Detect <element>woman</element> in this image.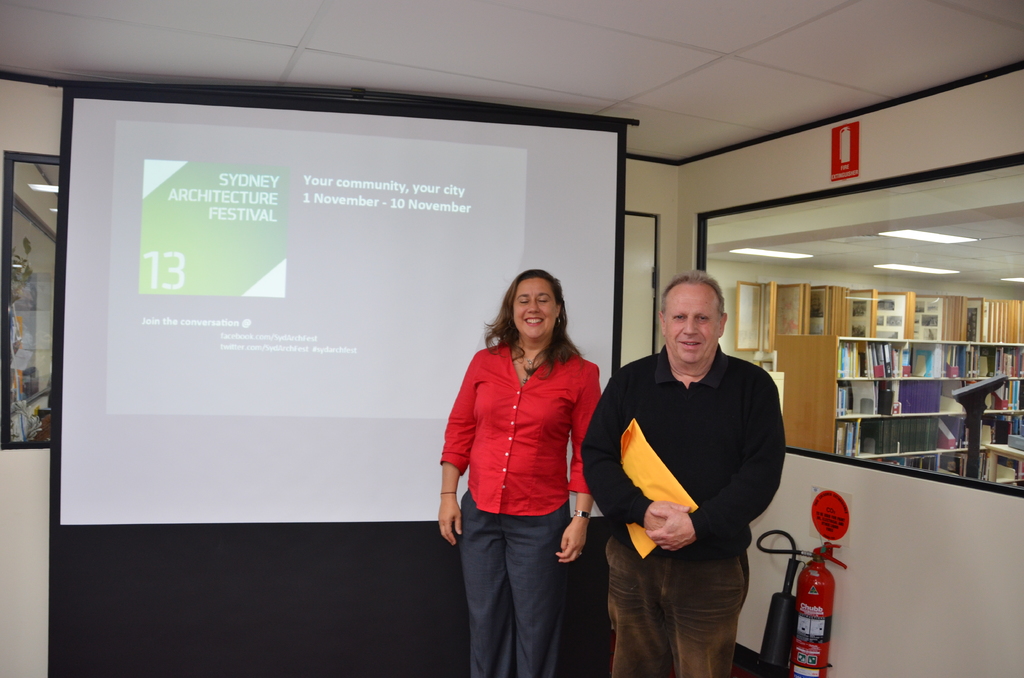
Detection: locate(435, 263, 604, 659).
